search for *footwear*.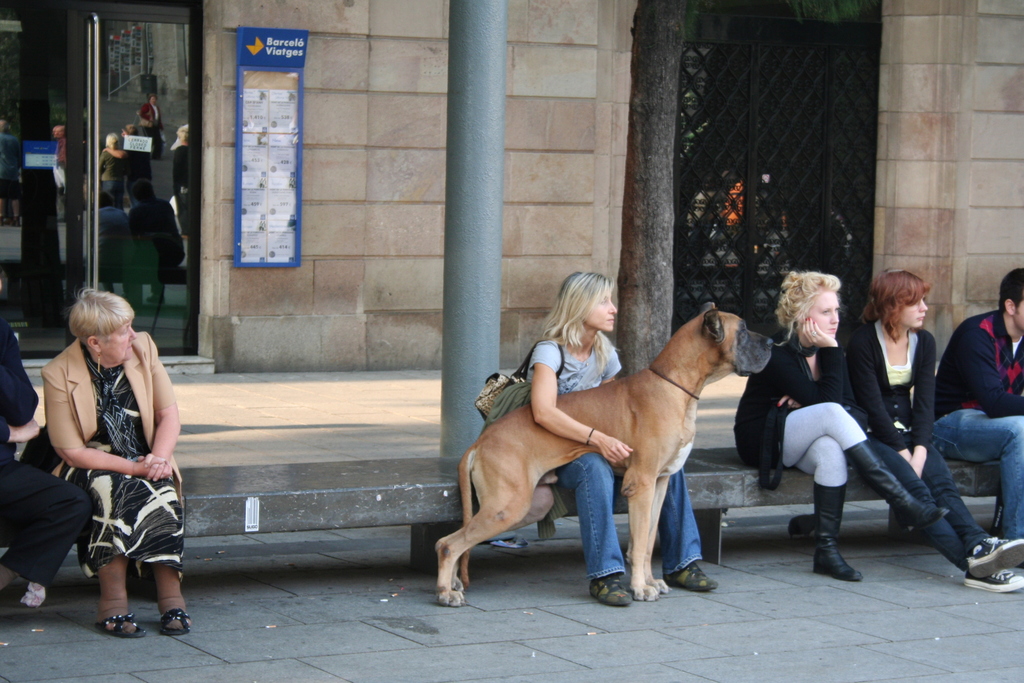
Found at 963:537:1023:579.
